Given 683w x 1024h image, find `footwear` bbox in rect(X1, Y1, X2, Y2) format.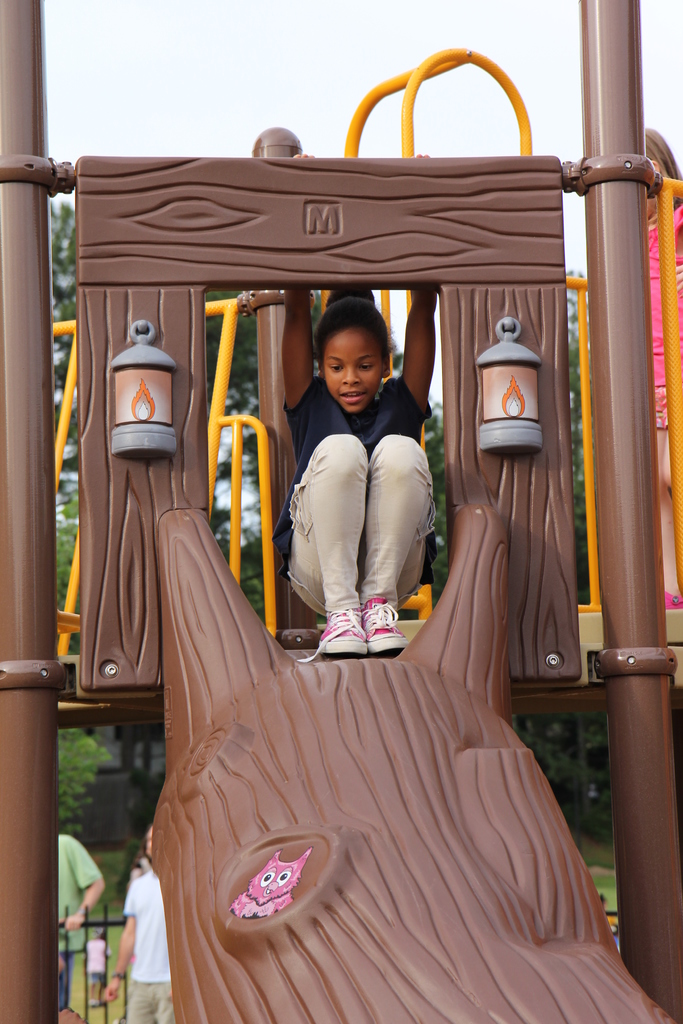
rect(89, 998, 102, 1009).
